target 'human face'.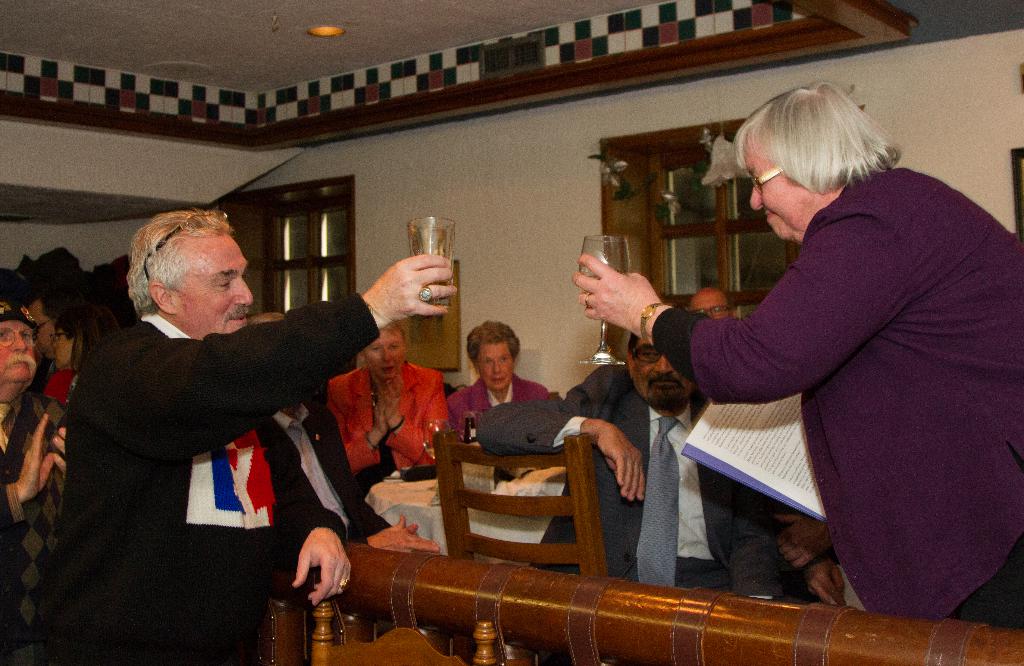
Target region: pyautogui.locateOnScreen(478, 341, 516, 393).
